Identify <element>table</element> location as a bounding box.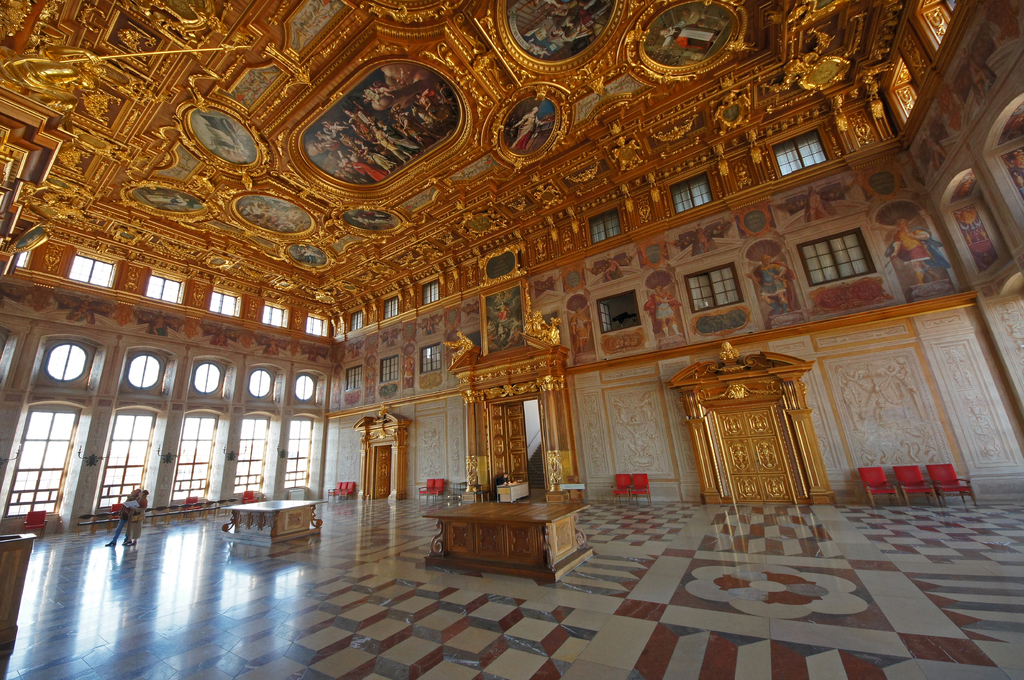
[left=218, top=498, right=328, bottom=545].
